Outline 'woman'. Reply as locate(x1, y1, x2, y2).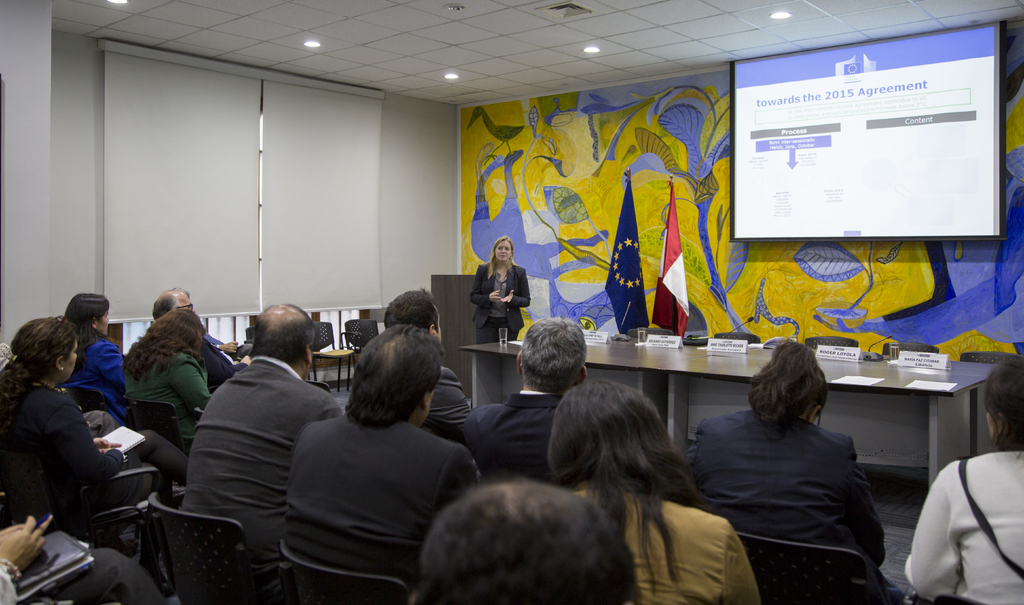
locate(899, 357, 1023, 604).
